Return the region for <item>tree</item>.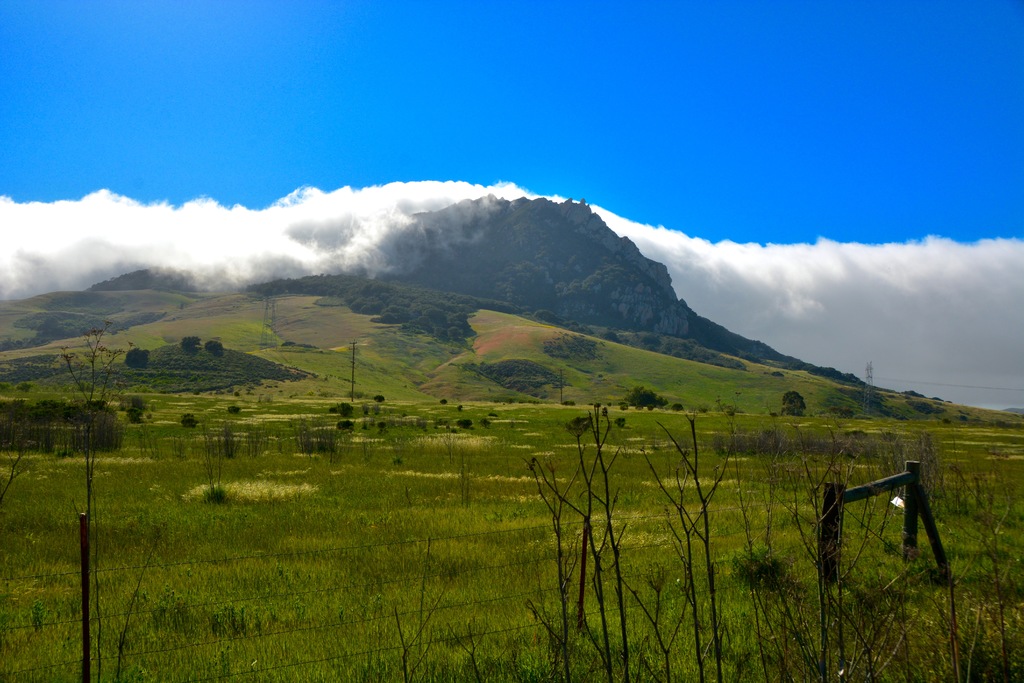
<box>620,378,671,413</box>.
